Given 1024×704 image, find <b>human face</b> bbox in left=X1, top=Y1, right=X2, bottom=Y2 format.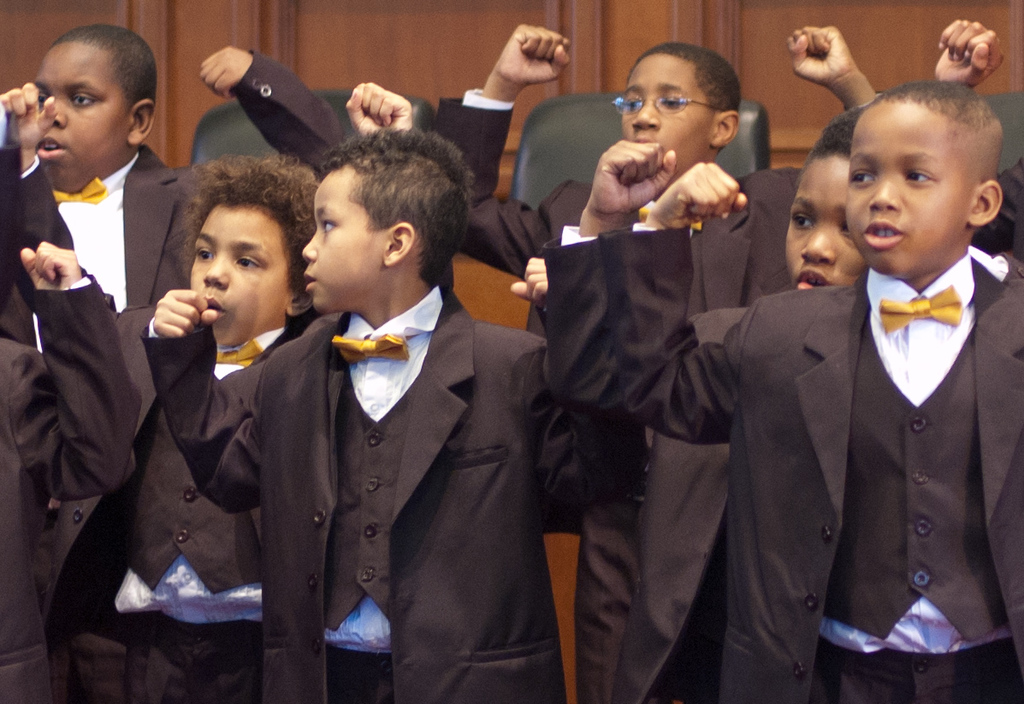
left=623, top=60, right=714, bottom=188.
